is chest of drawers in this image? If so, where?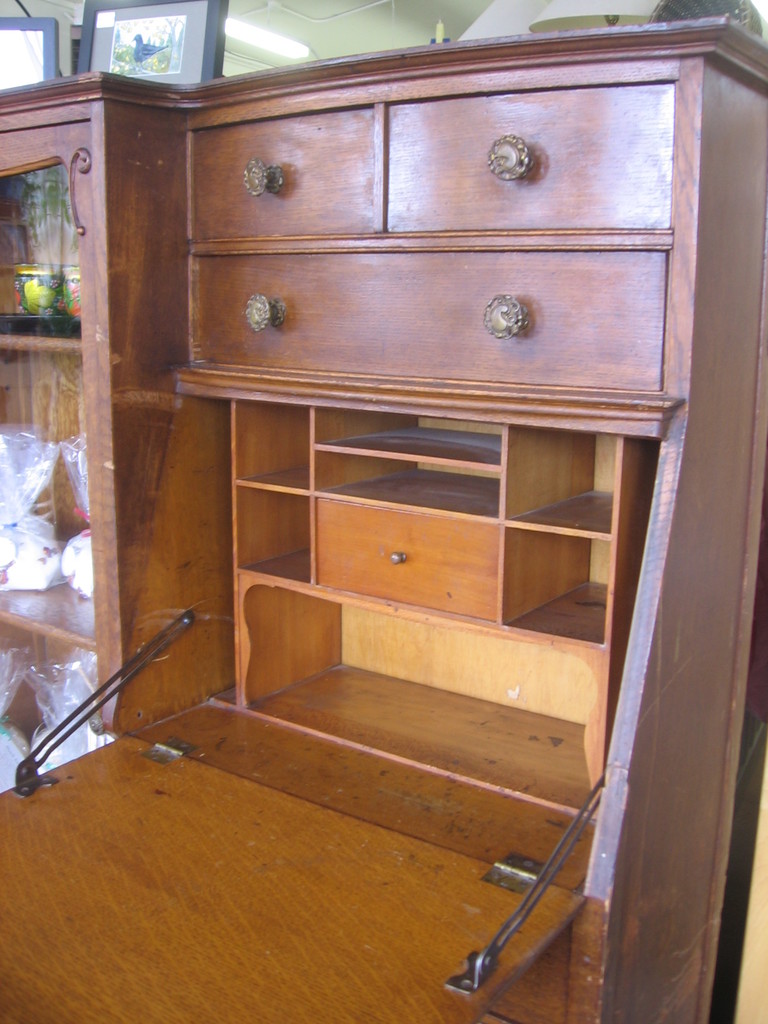
Yes, at (0,19,767,1023).
